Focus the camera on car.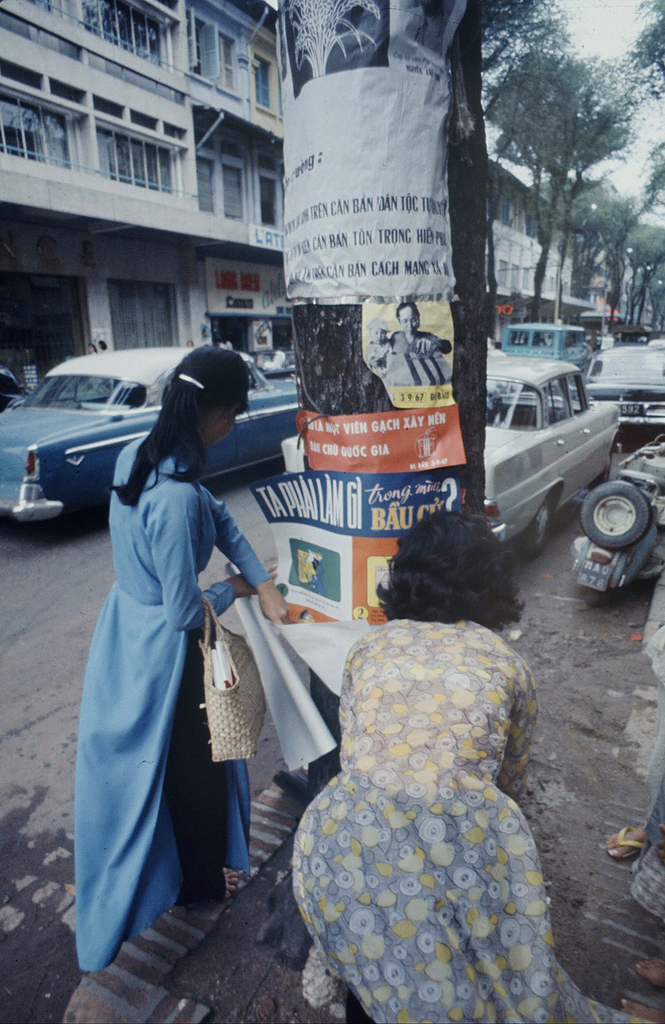
Focus region: 589 348 664 424.
